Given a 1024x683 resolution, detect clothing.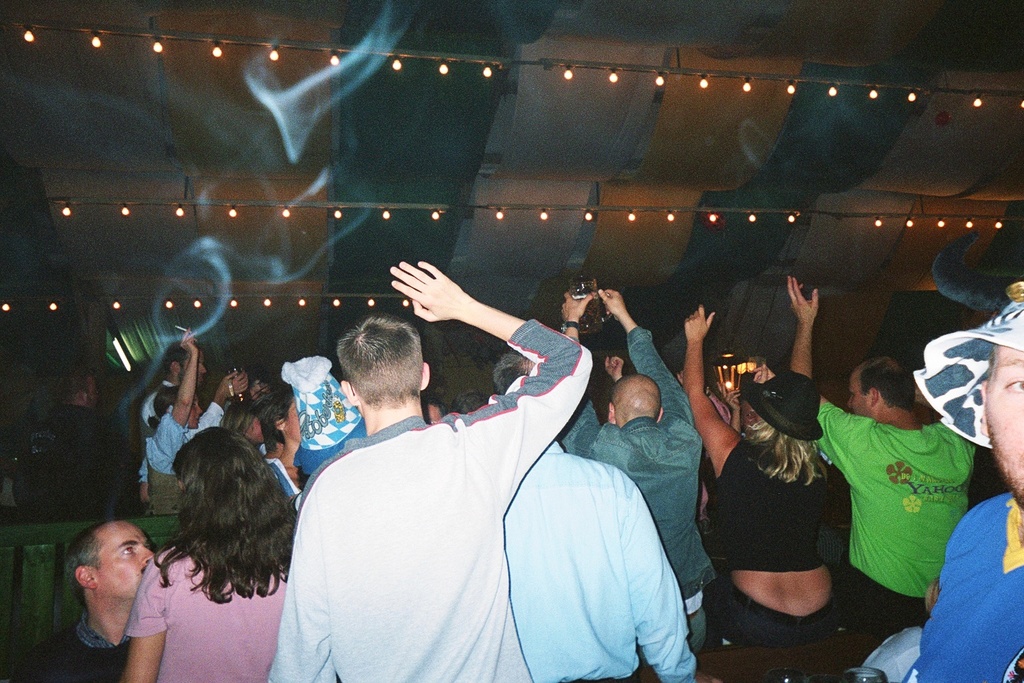
<bbox>501, 438, 703, 682</bbox>.
